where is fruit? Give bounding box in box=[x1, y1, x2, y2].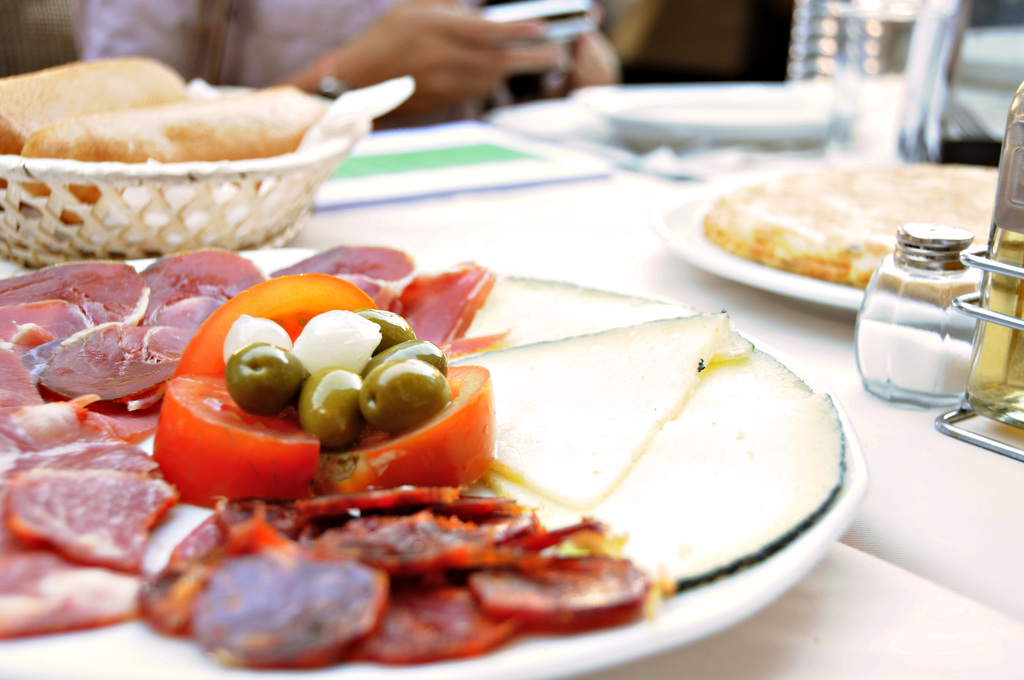
box=[220, 344, 308, 419].
